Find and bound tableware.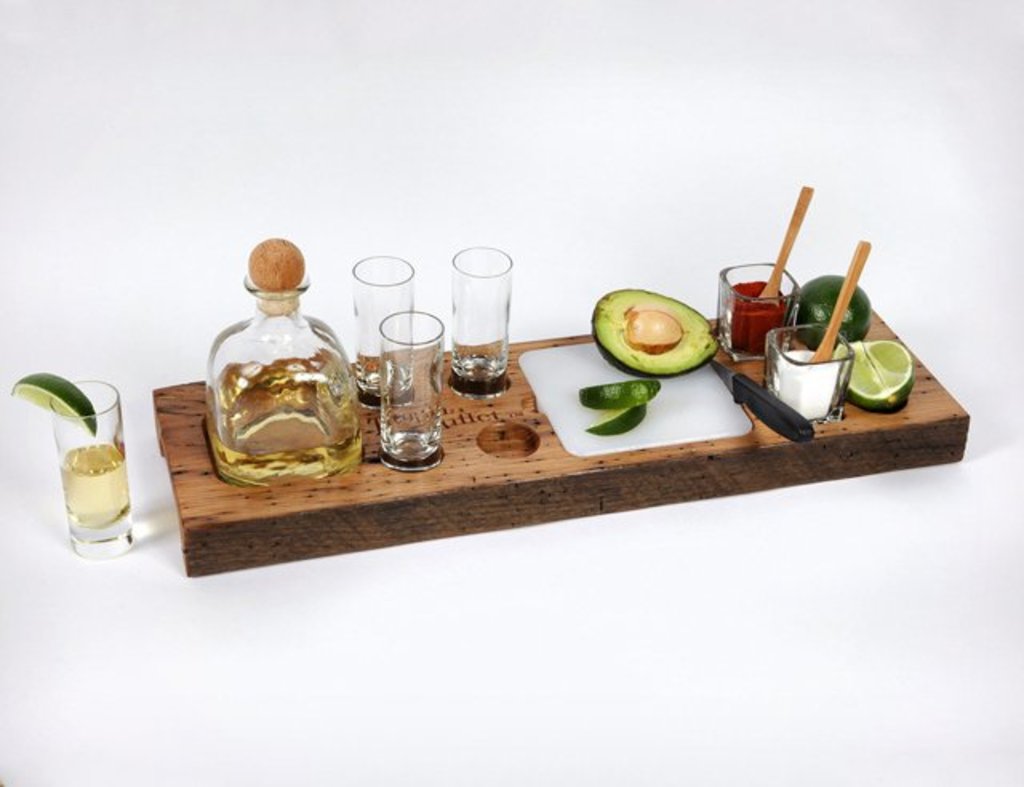
Bound: bbox(50, 378, 131, 545).
